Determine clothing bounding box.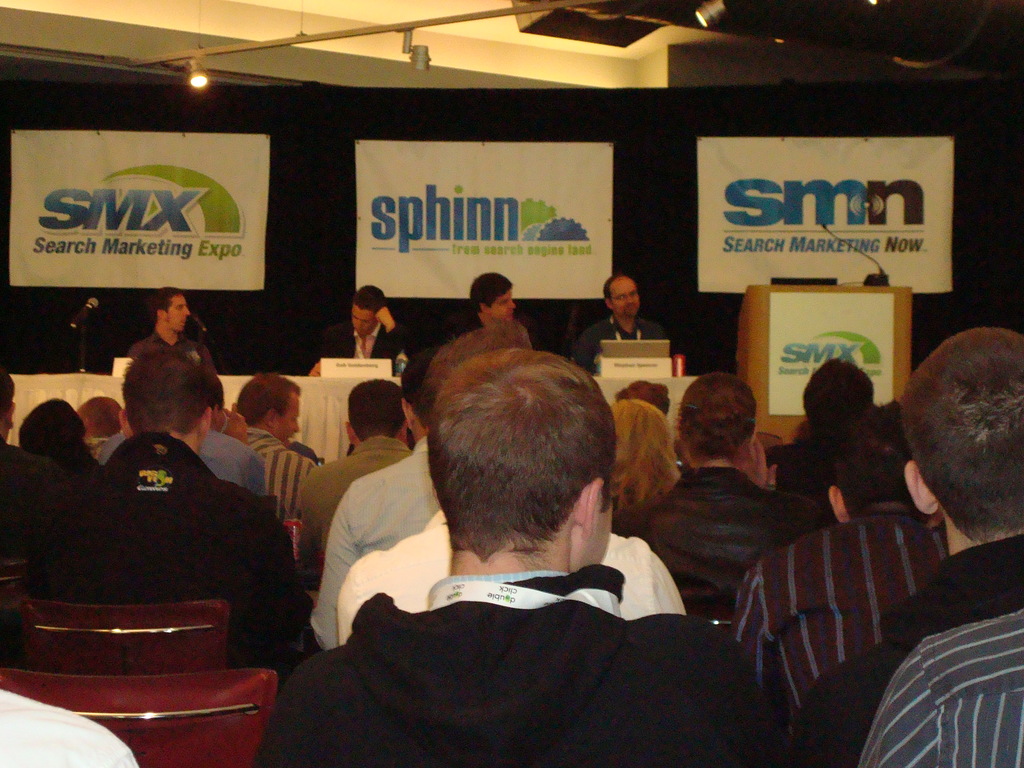
Determined: [left=301, top=428, right=406, bottom=554].
